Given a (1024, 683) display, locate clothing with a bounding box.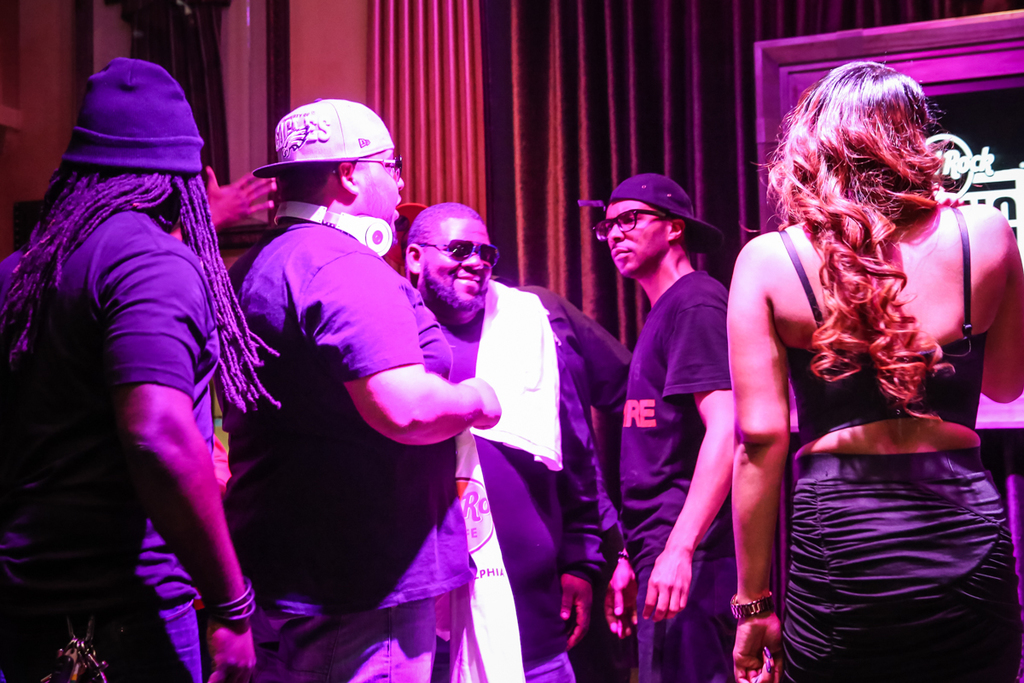
Located: x1=222 y1=218 x2=472 y2=682.
